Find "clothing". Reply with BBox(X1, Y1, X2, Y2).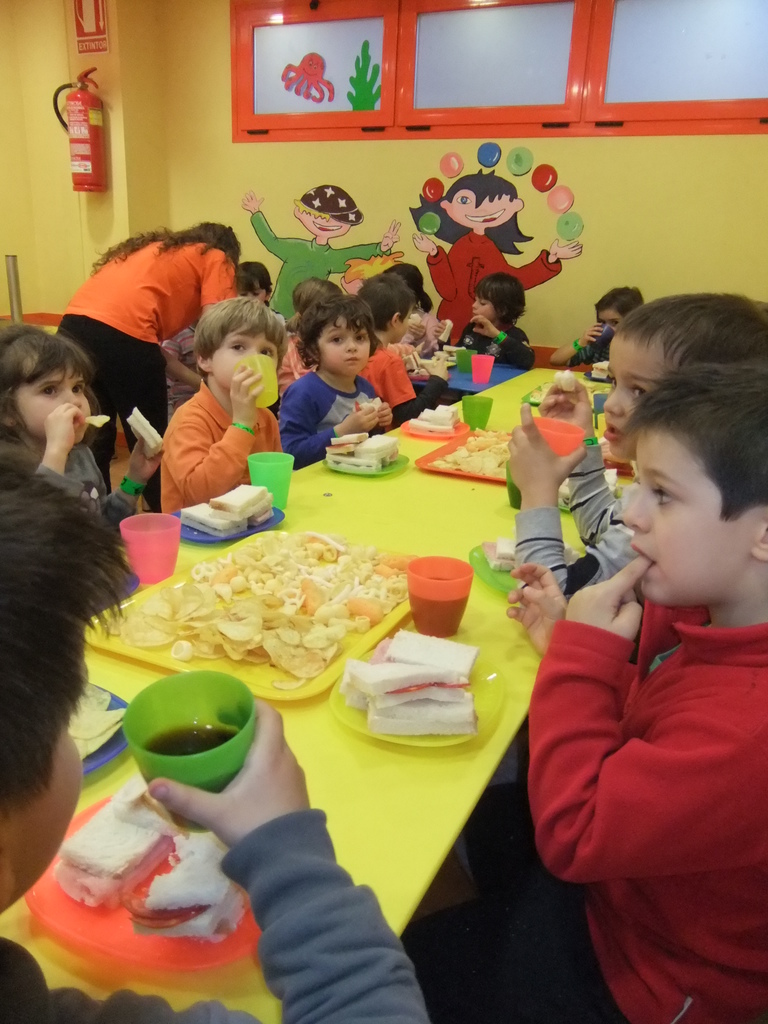
BBox(517, 497, 755, 989).
